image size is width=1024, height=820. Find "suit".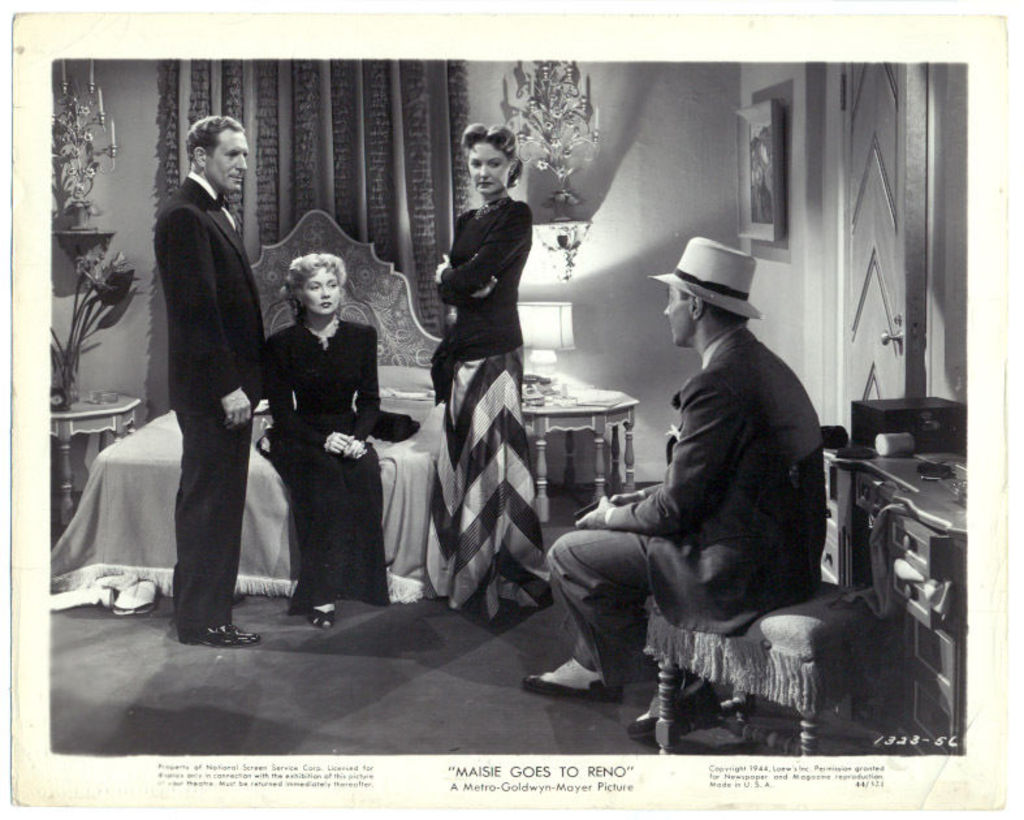
crop(134, 168, 260, 639).
